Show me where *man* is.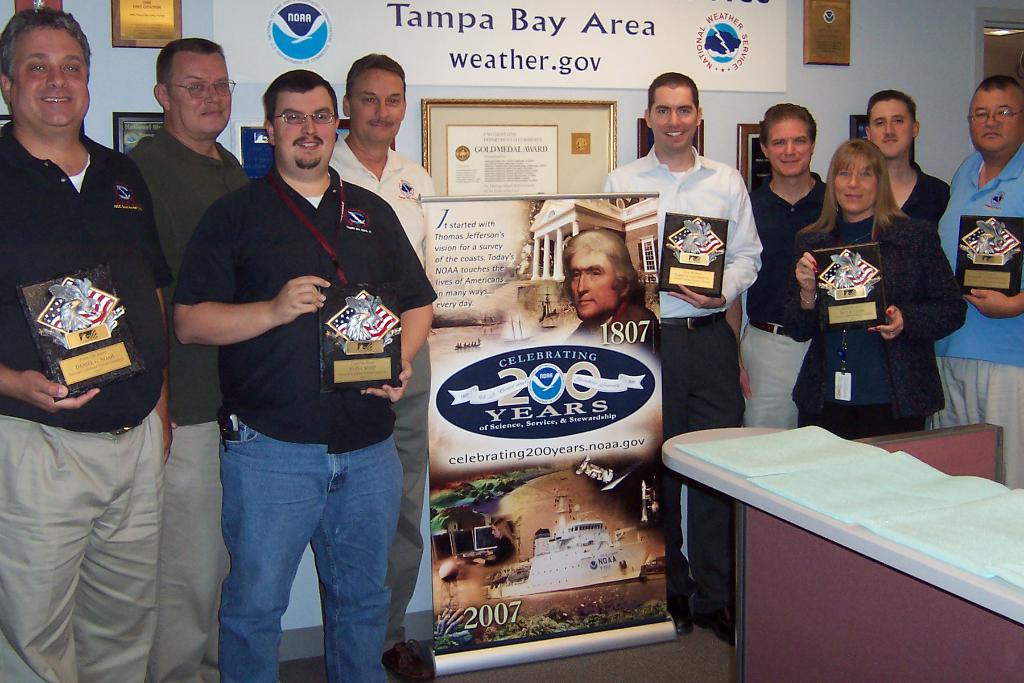
*man* is at [left=863, top=90, right=954, bottom=236].
